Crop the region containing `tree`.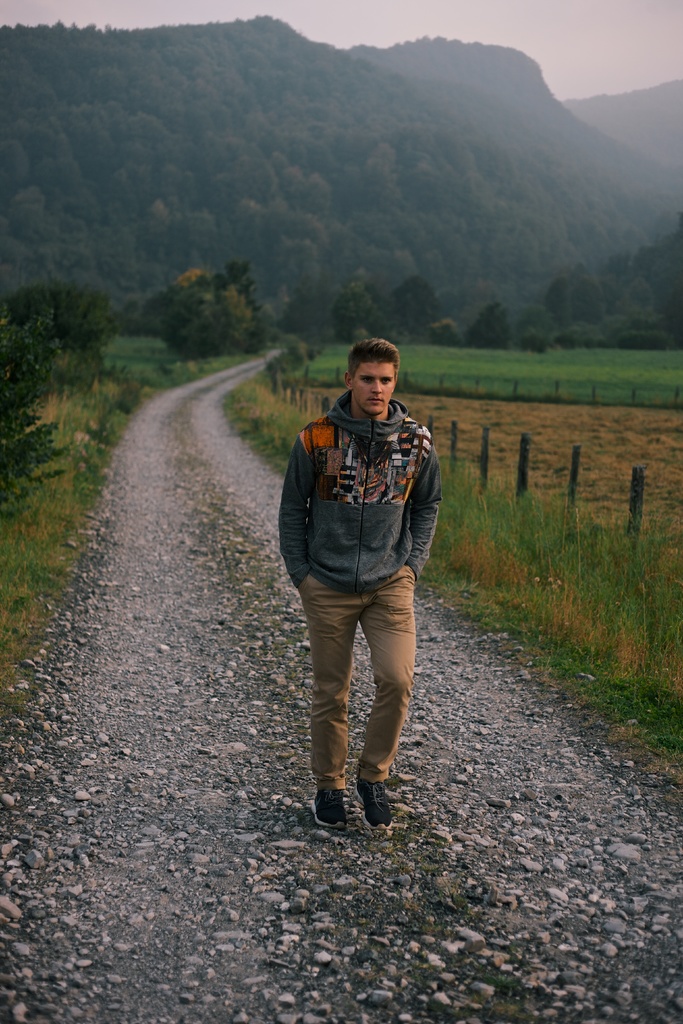
Crop region: Rect(152, 273, 254, 363).
